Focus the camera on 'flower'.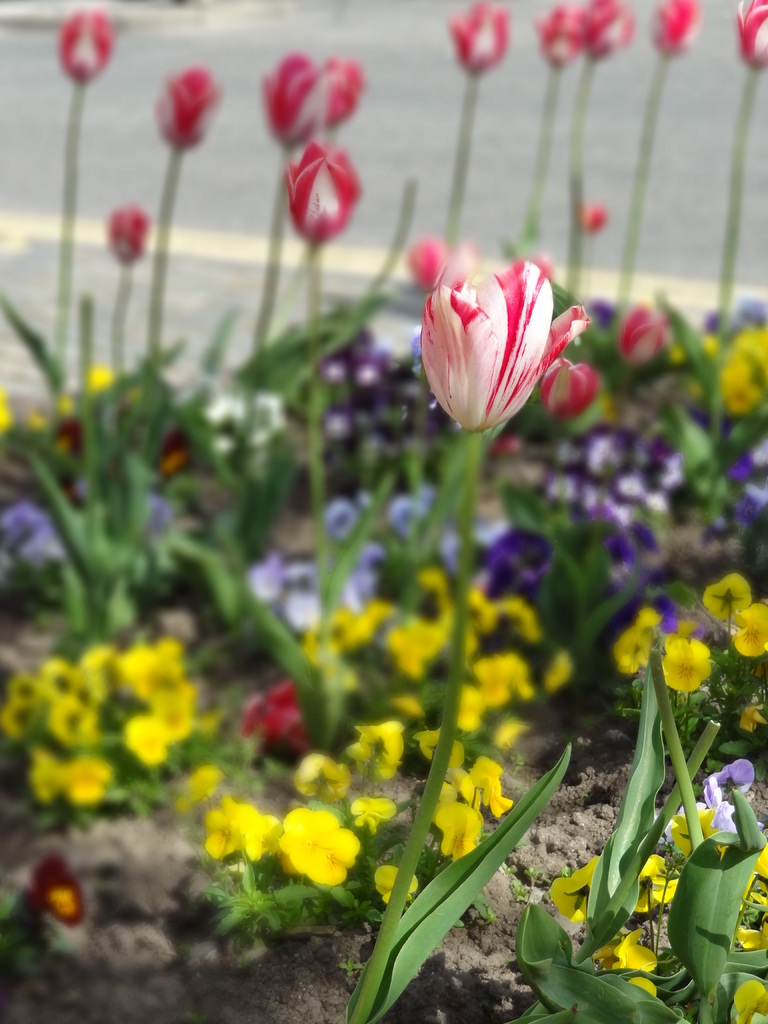
Focus region: (259,43,327,148).
